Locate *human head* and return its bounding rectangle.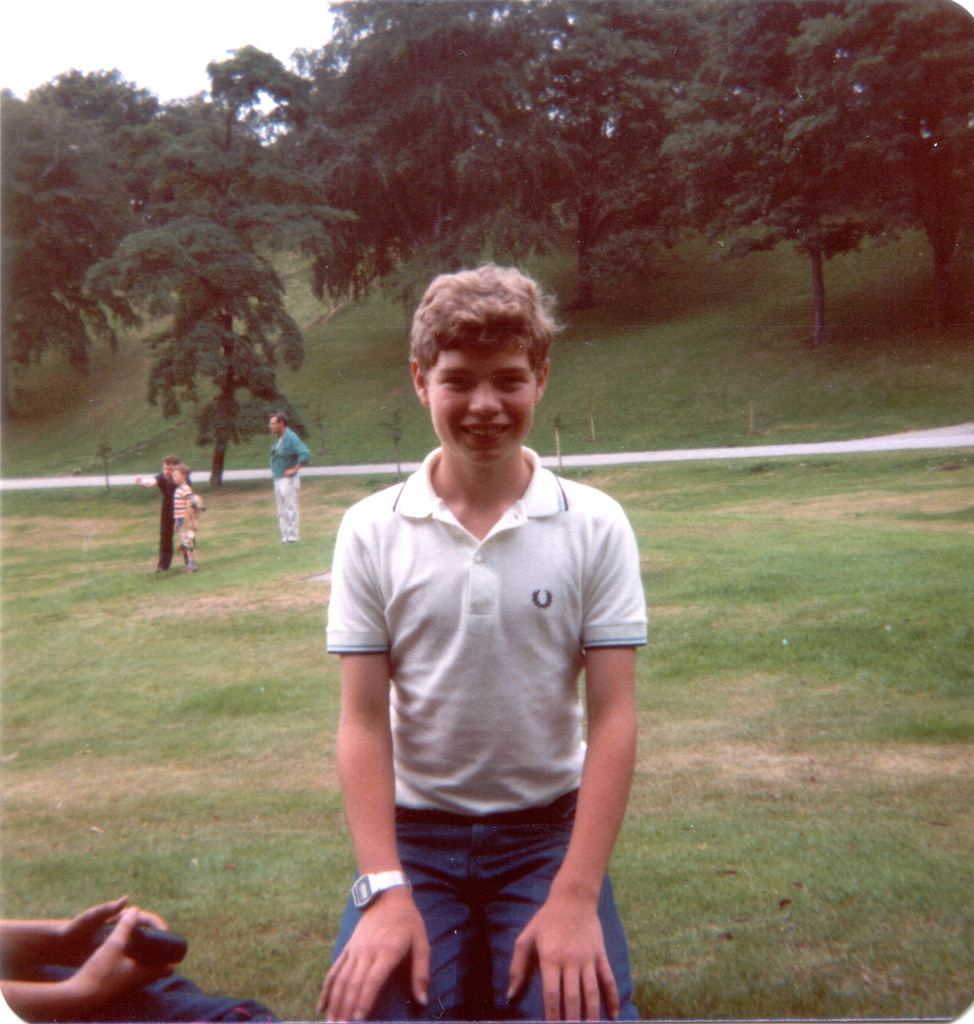
159/452/179/481.
